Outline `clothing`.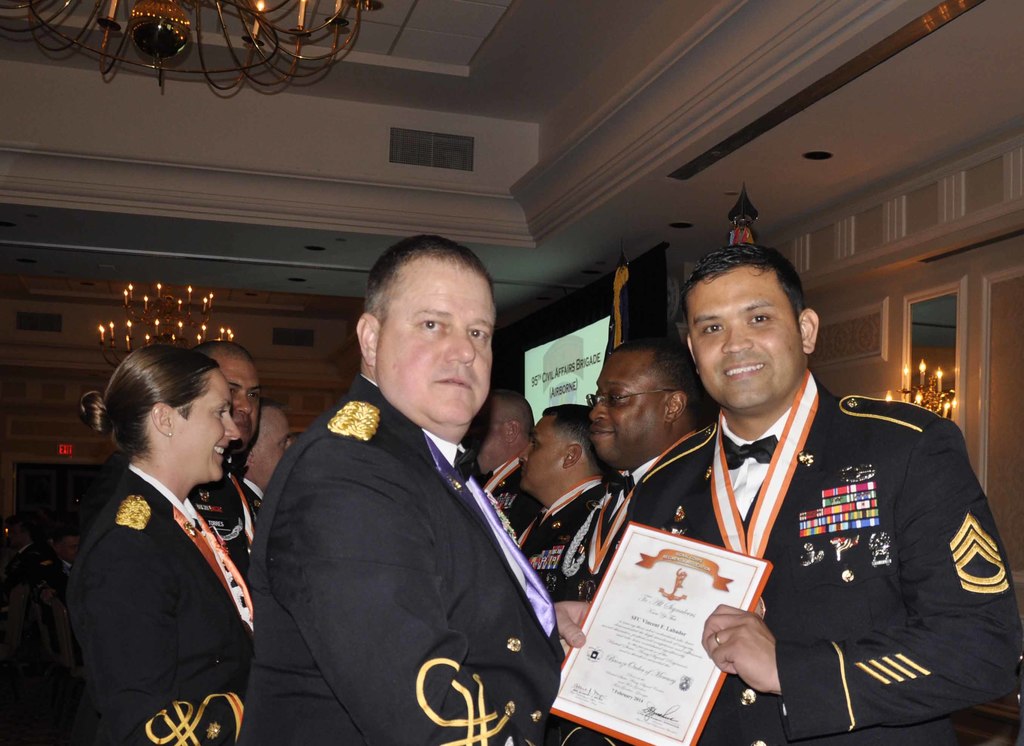
Outline: box(65, 462, 253, 745).
